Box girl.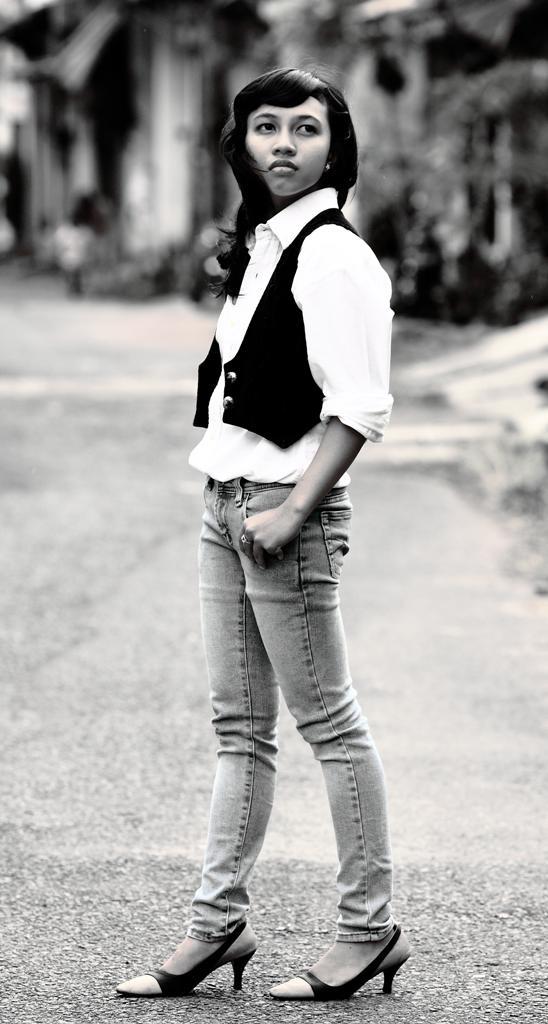
118 63 415 1003.
